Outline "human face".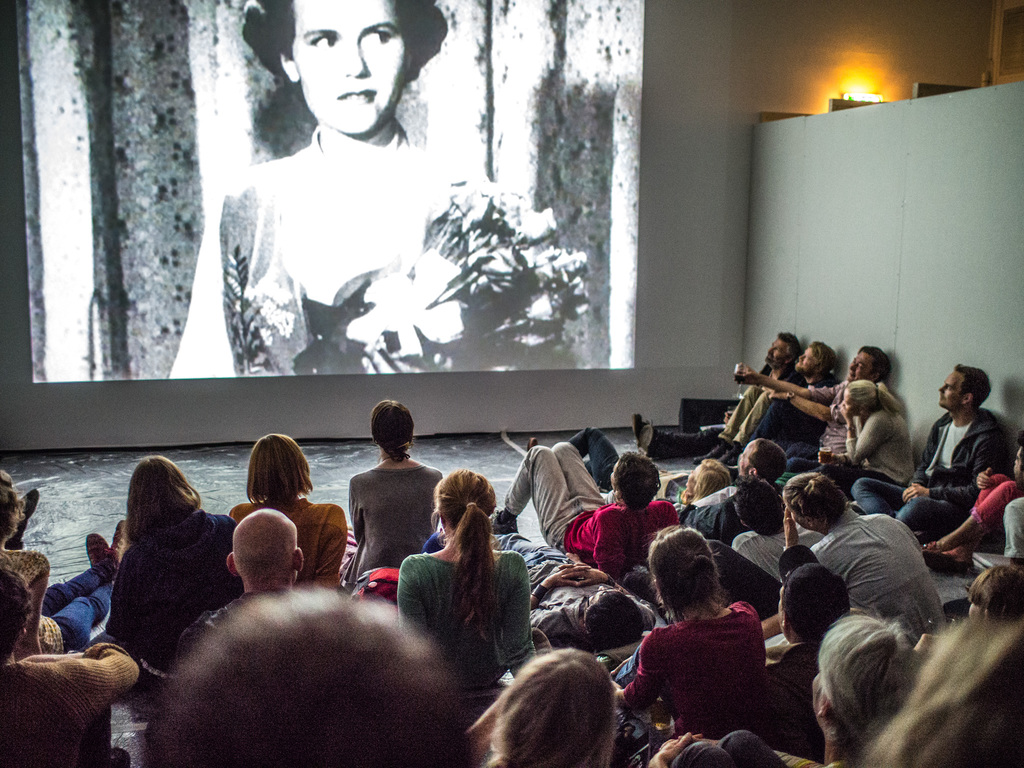
Outline: 293,0,411,134.
